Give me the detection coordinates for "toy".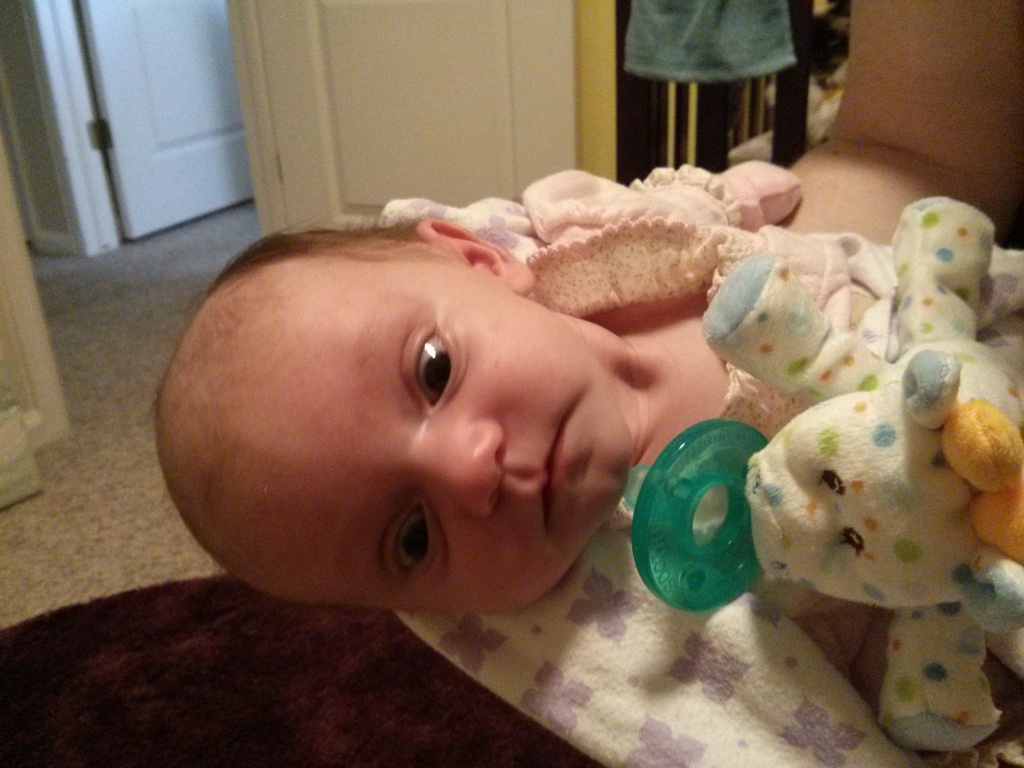
<box>699,180,1023,756</box>.
